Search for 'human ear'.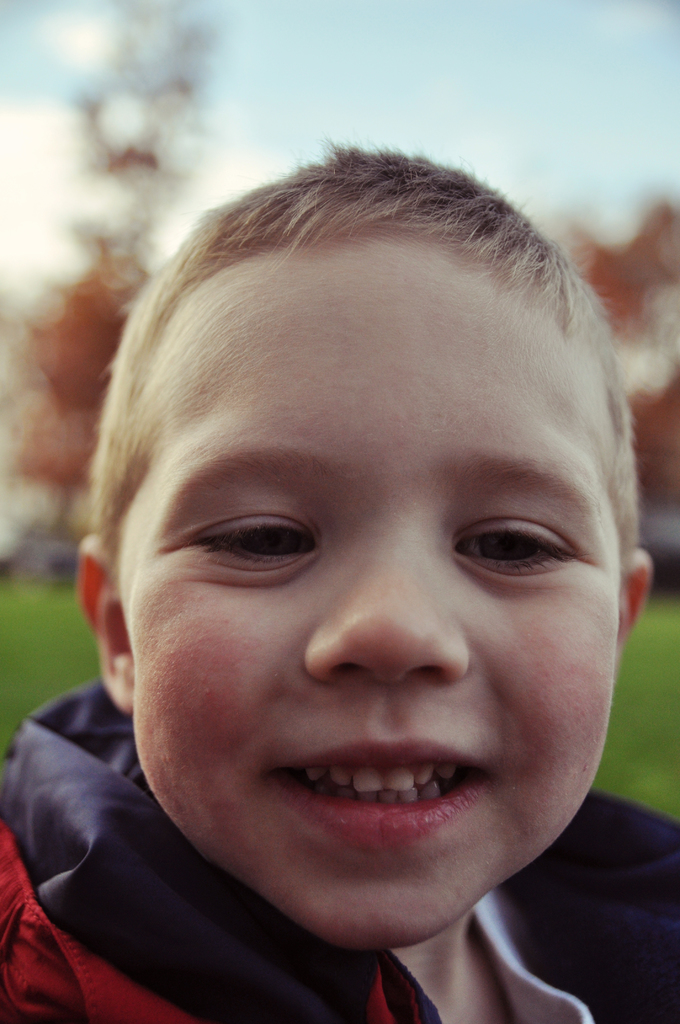
Found at box=[77, 535, 133, 712].
